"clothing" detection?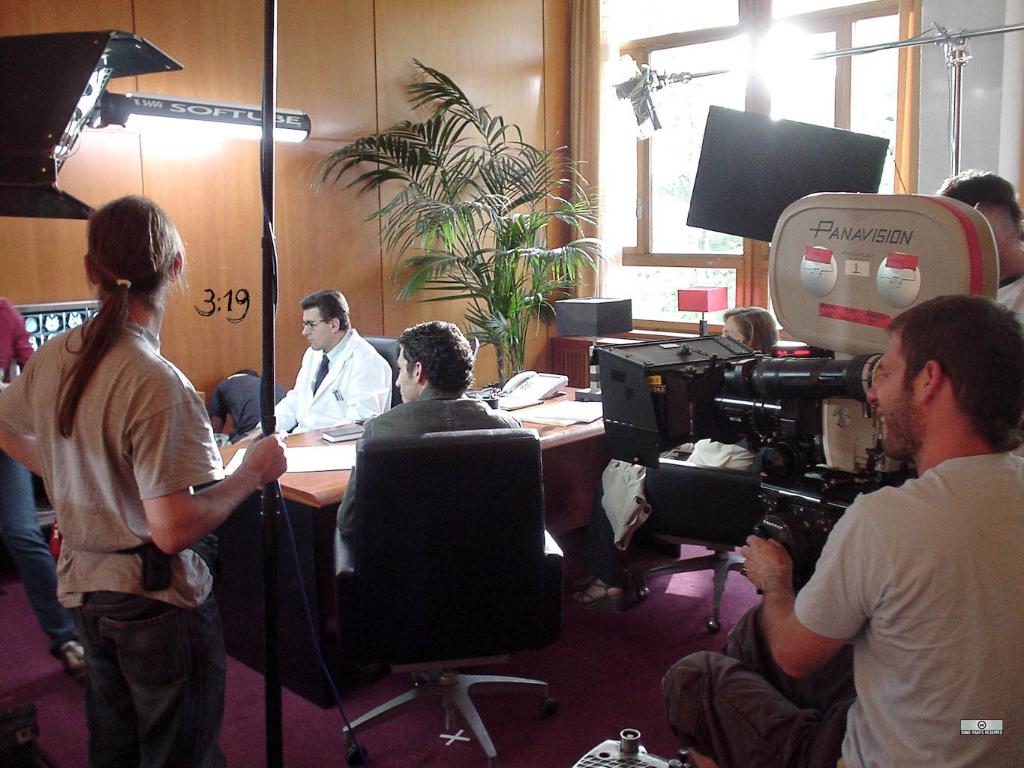
bbox=[256, 325, 392, 434]
